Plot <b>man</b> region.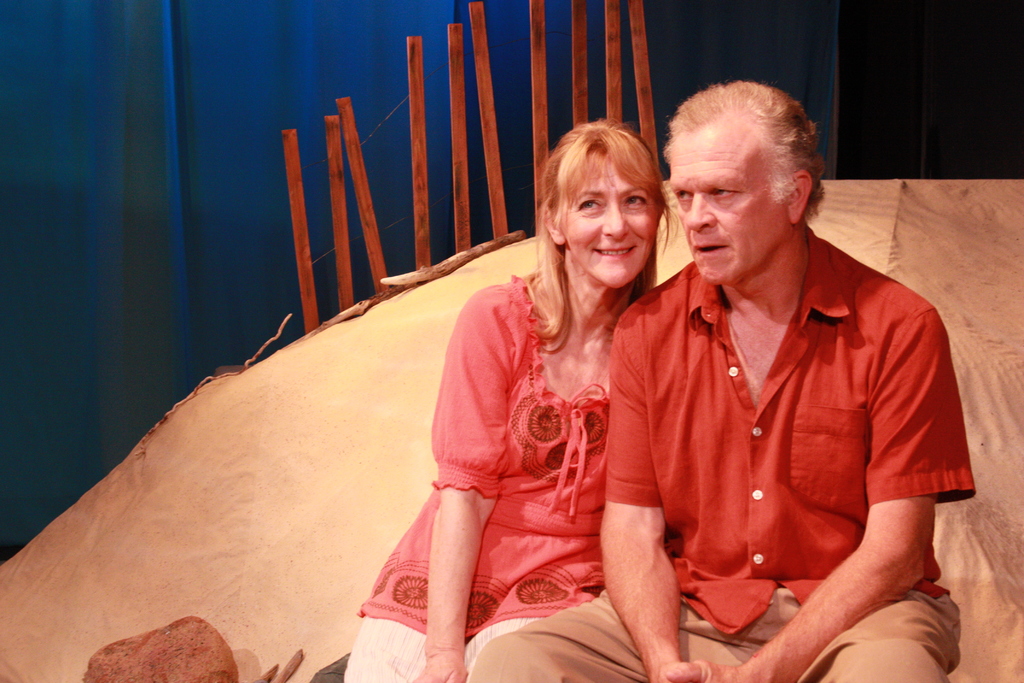
Plotted at <region>474, 101, 848, 662</region>.
